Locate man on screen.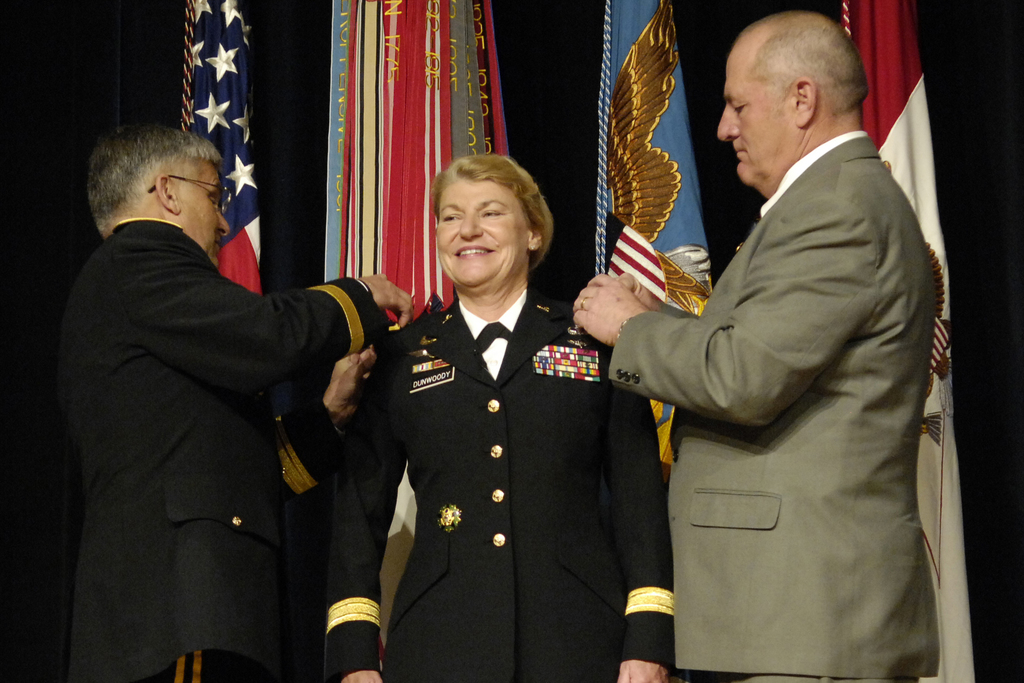
On screen at <box>555,0,966,682</box>.
